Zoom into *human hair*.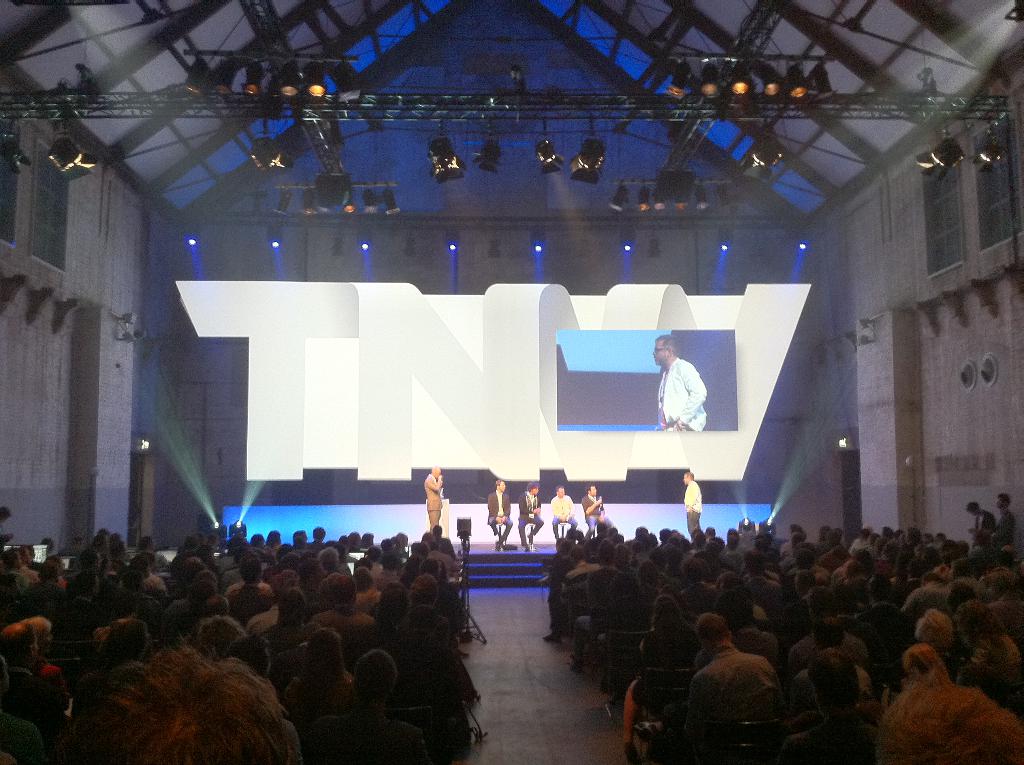
Zoom target: bbox=(377, 581, 403, 624).
